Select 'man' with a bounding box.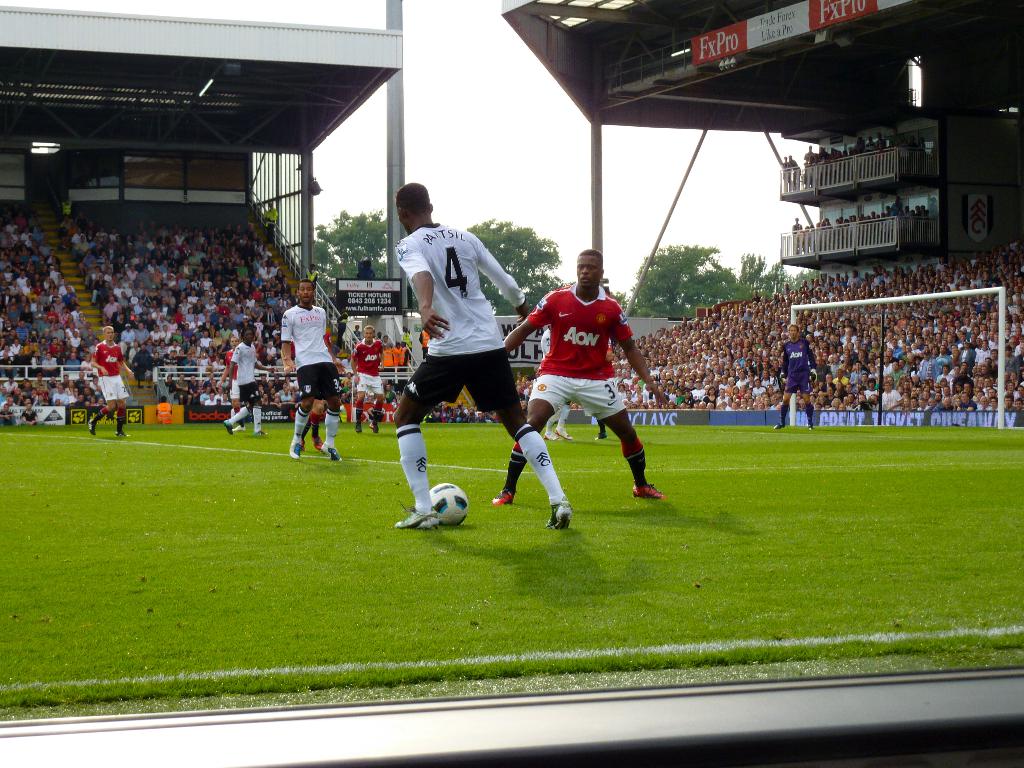
80 323 132 440.
